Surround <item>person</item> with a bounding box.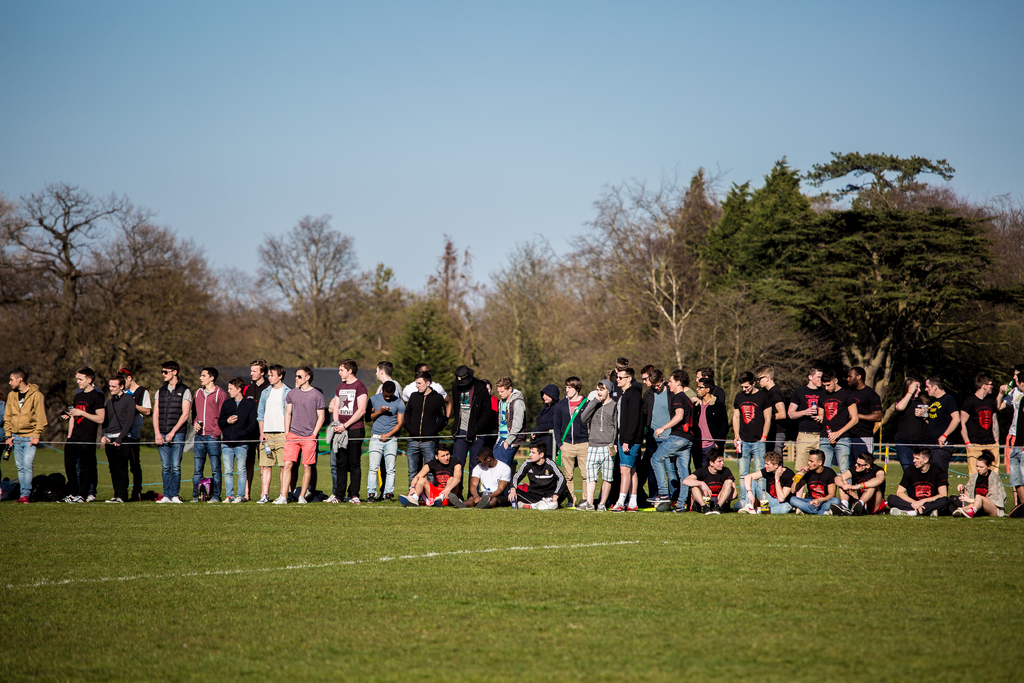
pyautogui.locateOnScreen(483, 377, 501, 443).
